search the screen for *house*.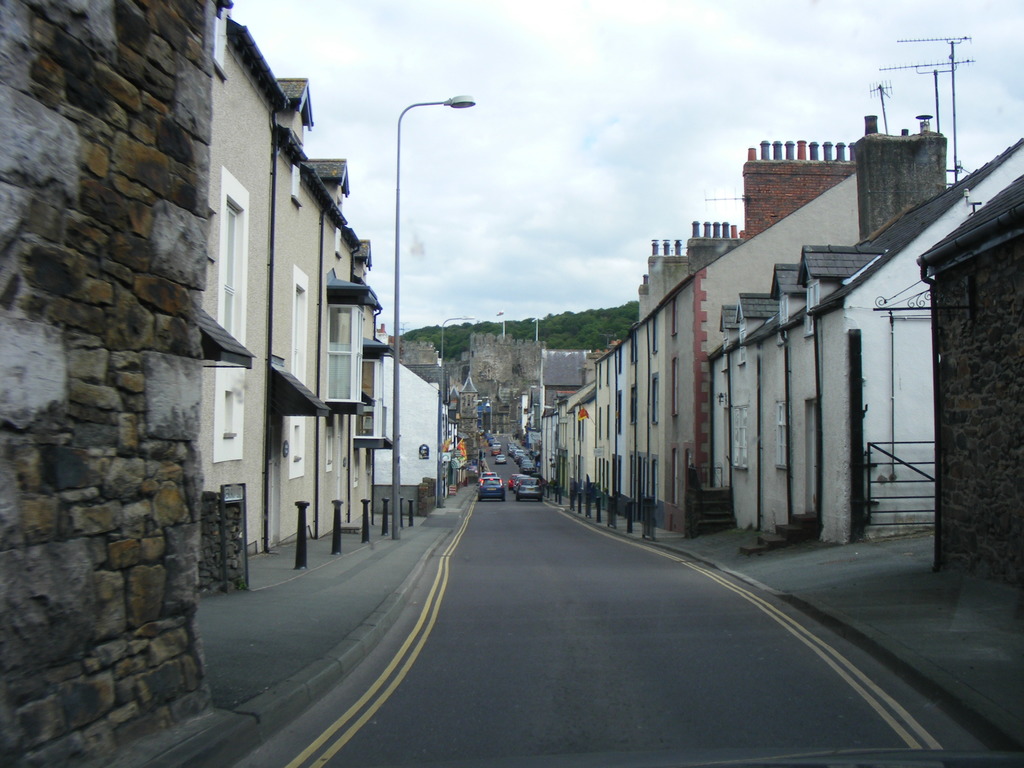
Found at (374, 372, 435, 516).
